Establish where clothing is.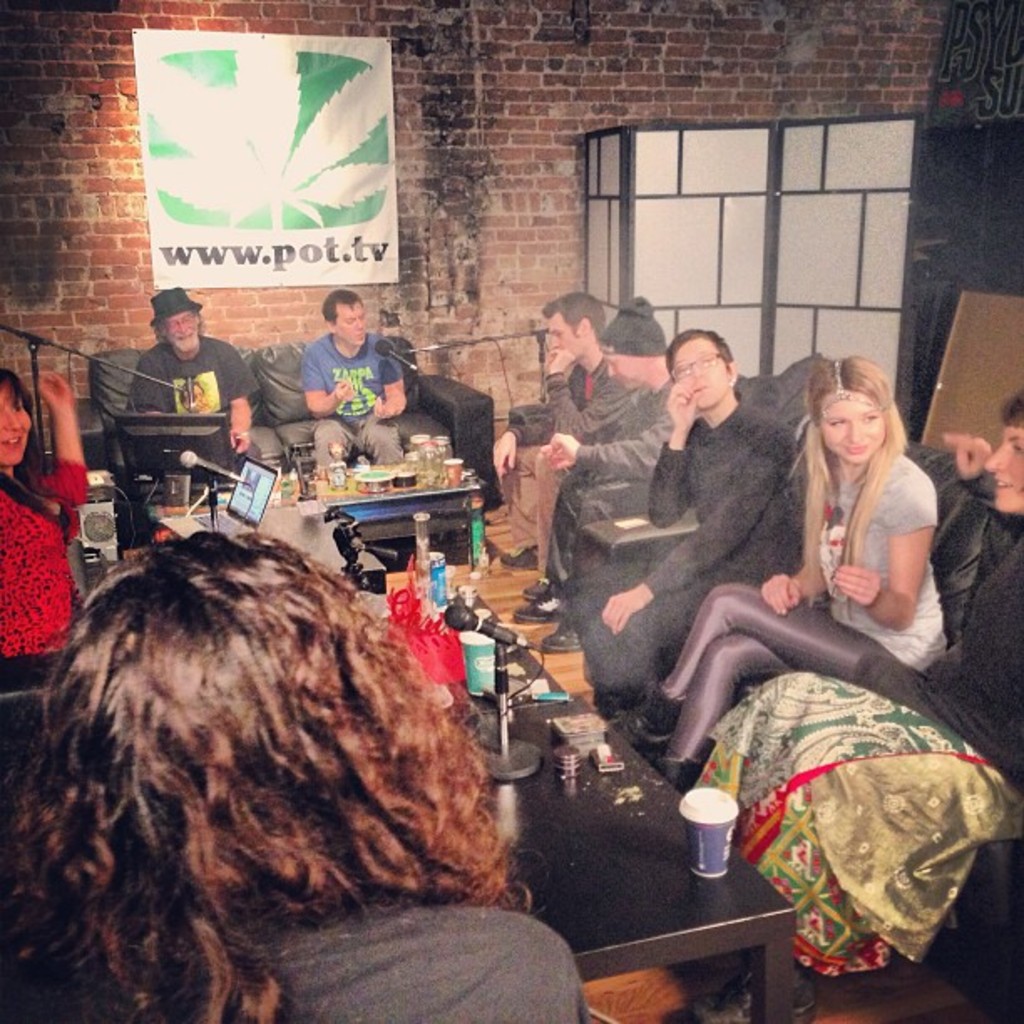
Established at left=134, top=343, right=259, bottom=474.
